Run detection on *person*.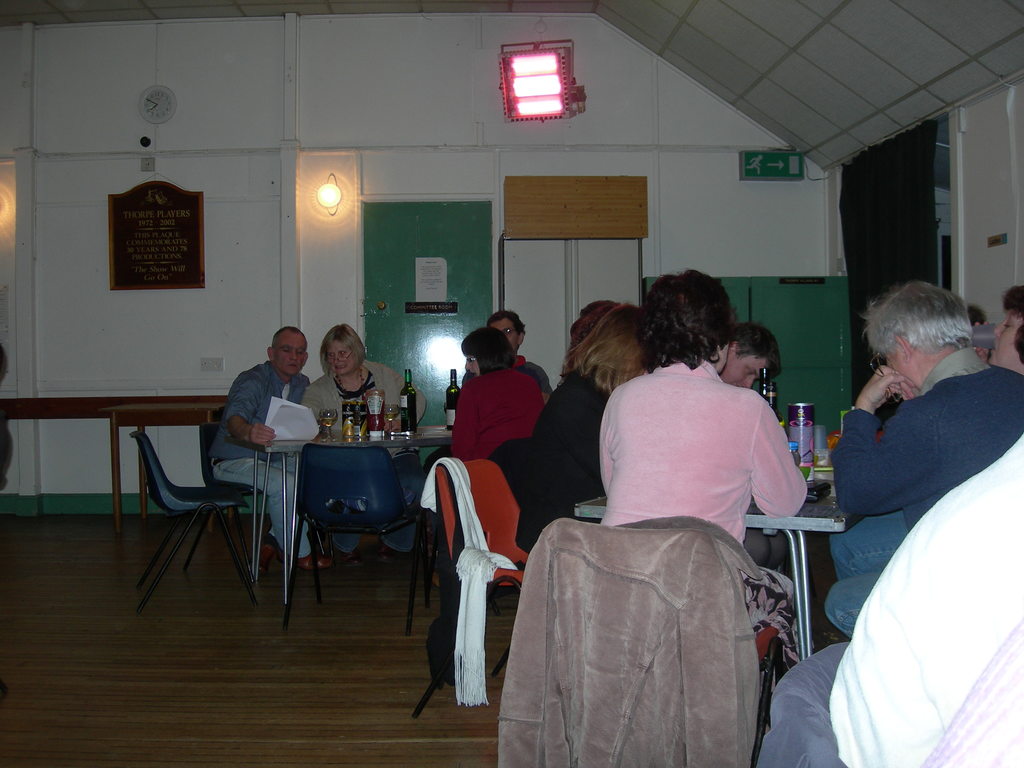
Result: 978/289/1021/379.
